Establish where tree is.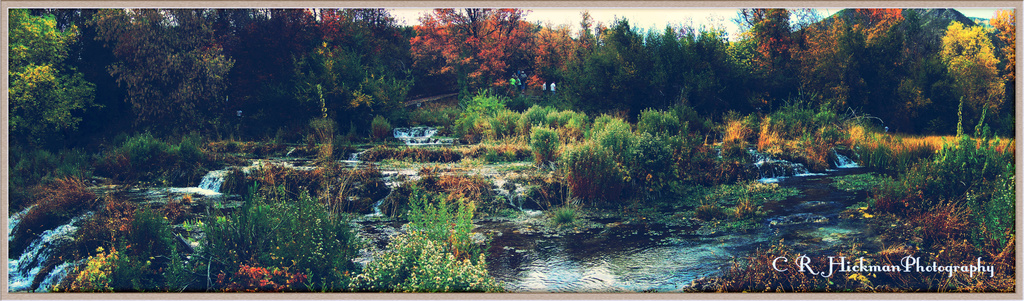
Established at x1=86 y1=9 x2=238 y2=140.
